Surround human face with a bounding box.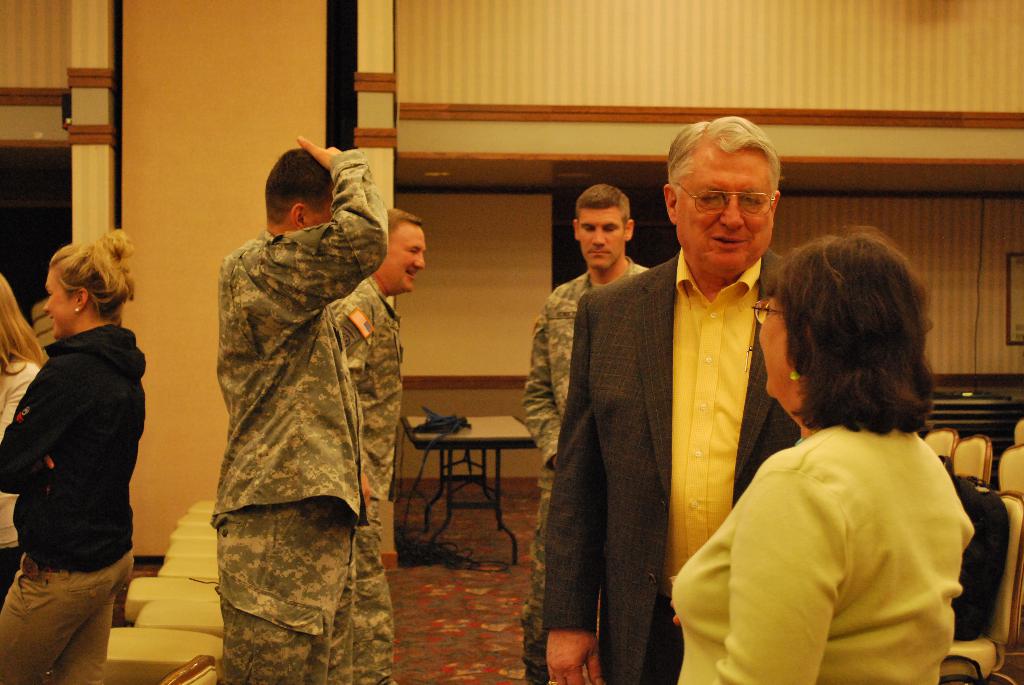
bbox(675, 143, 775, 264).
